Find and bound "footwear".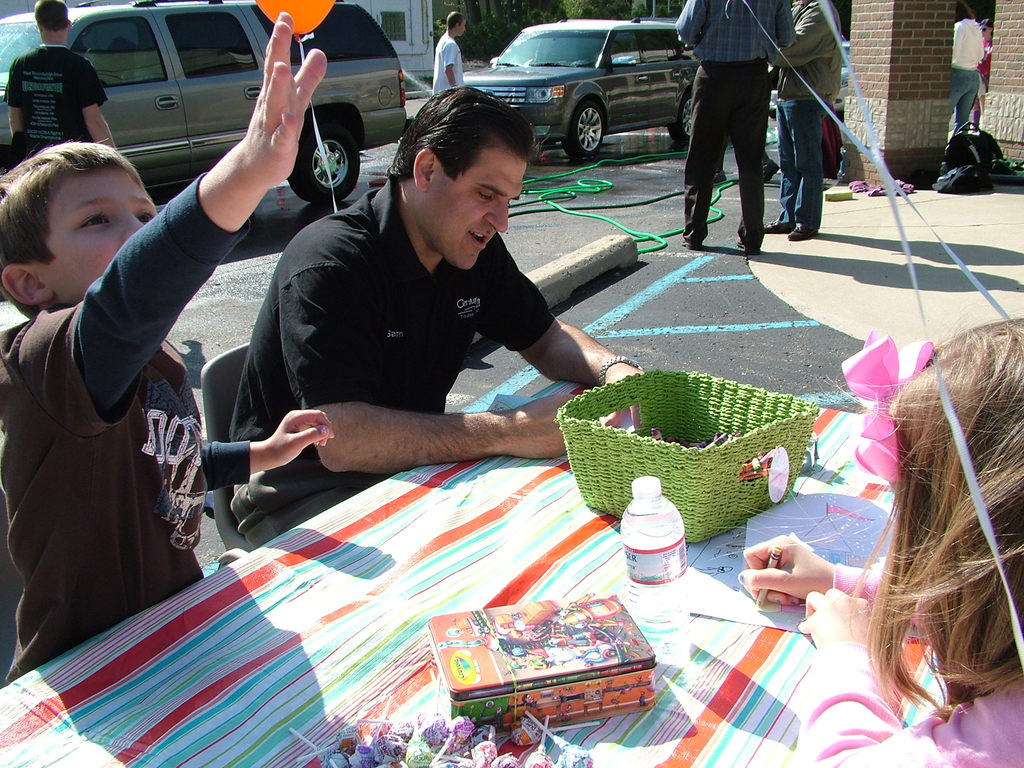
Bound: box(734, 236, 761, 257).
